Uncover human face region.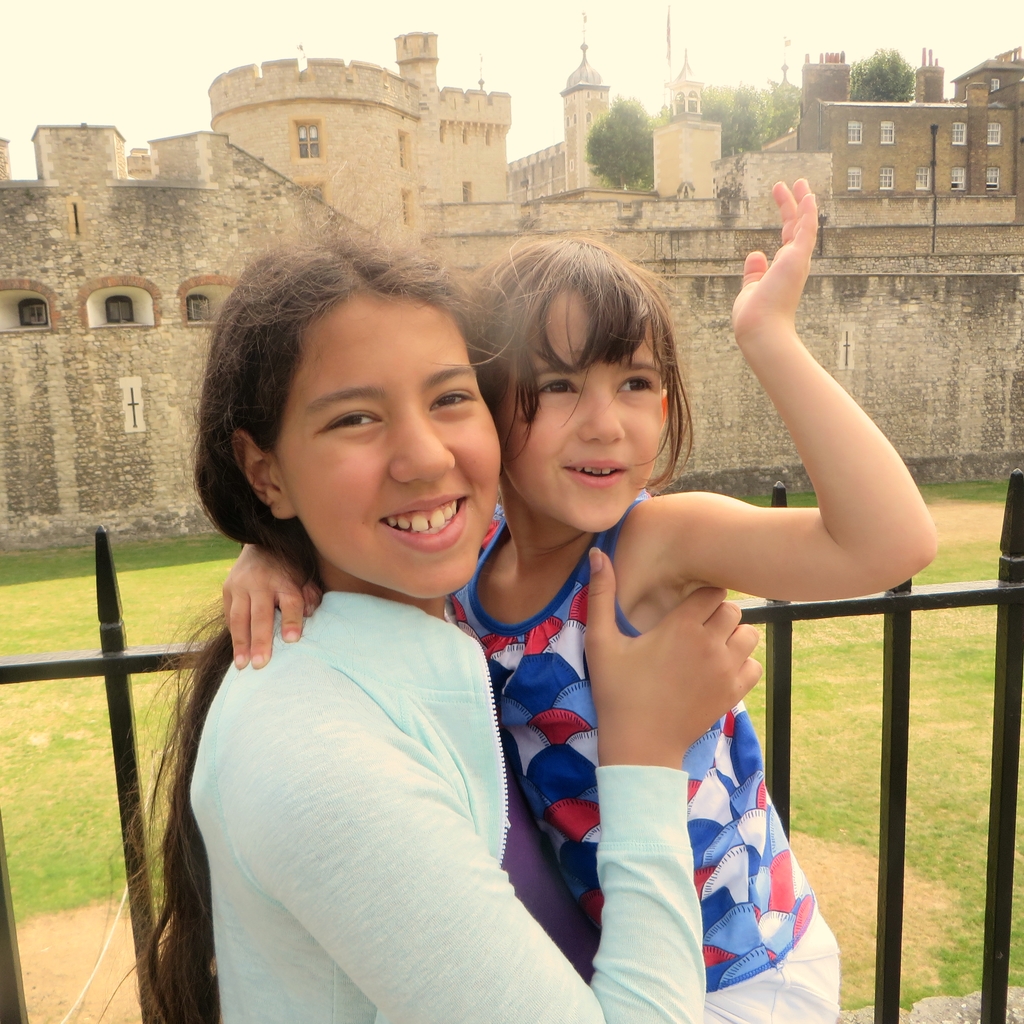
Uncovered: left=500, top=273, right=661, bottom=528.
